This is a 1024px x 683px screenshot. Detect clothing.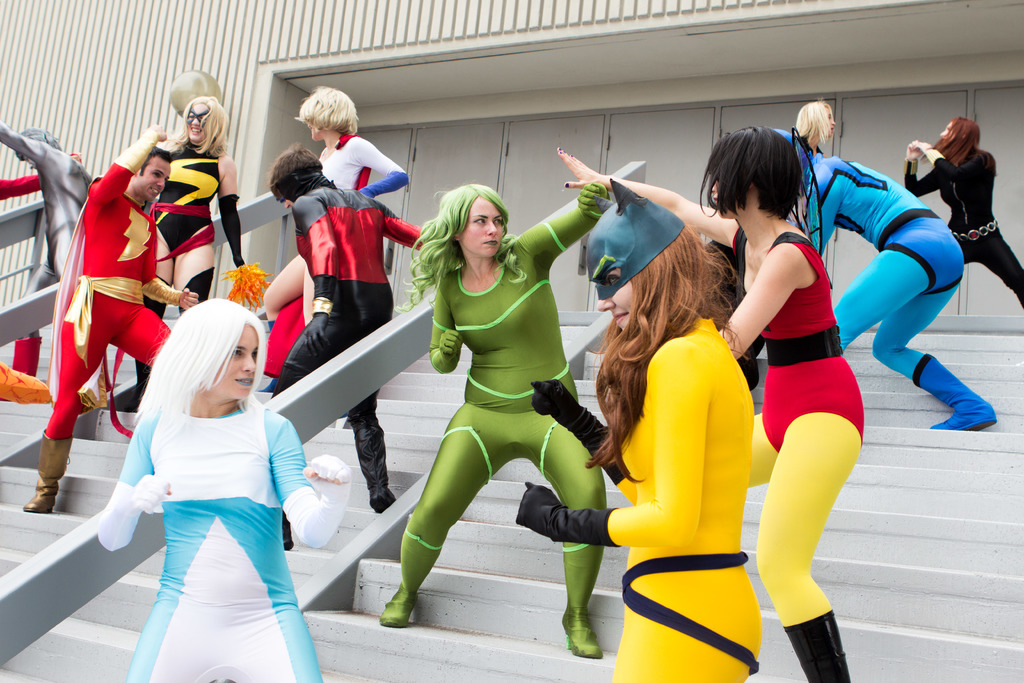
{"x1": 595, "y1": 294, "x2": 765, "y2": 682}.
